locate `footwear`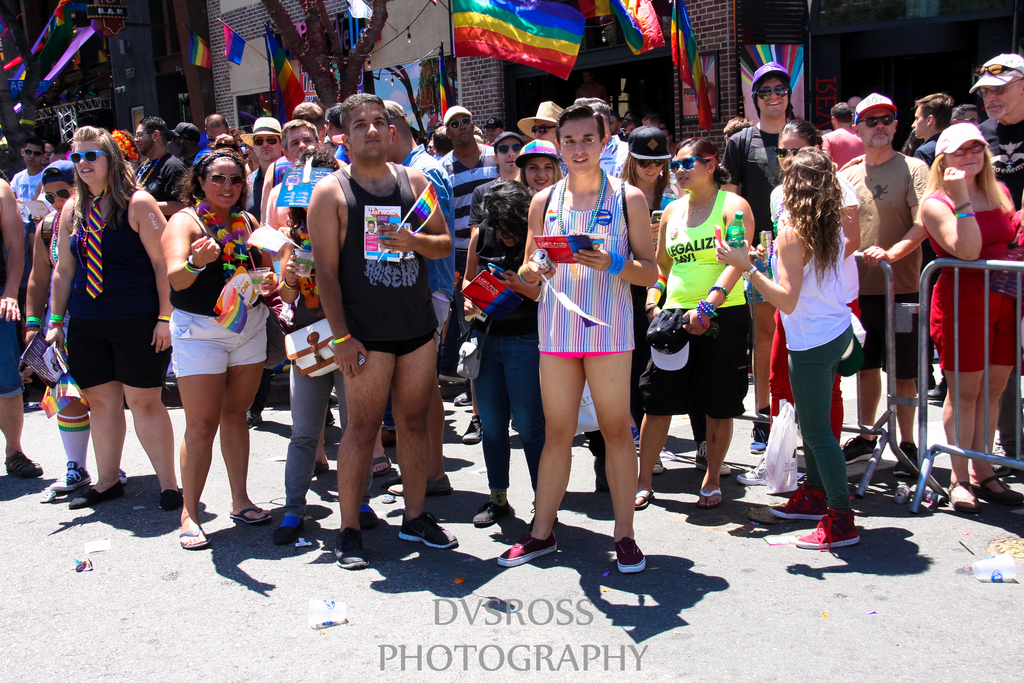
333,529,369,570
